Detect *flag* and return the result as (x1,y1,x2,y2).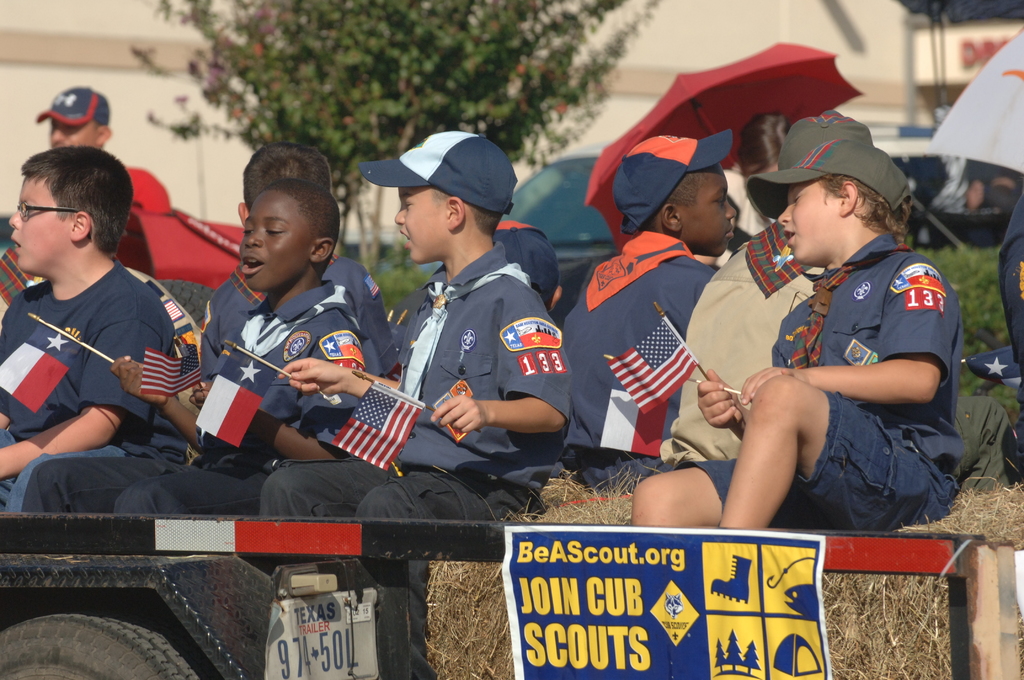
(324,400,428,481).
